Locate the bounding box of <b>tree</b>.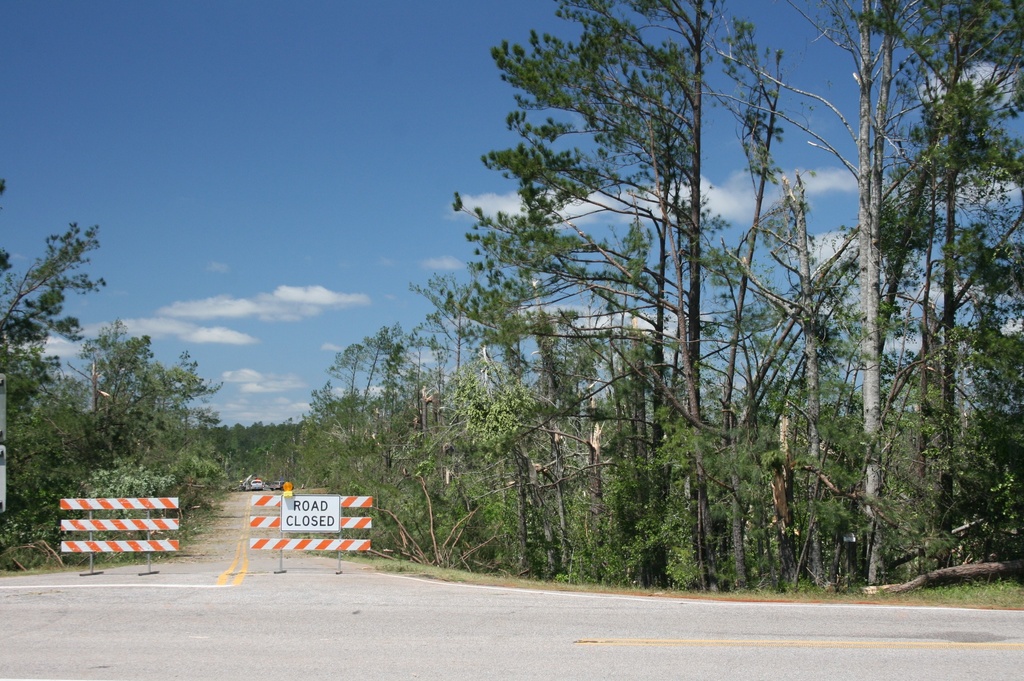
Bounding box: [304,343,404,557].
